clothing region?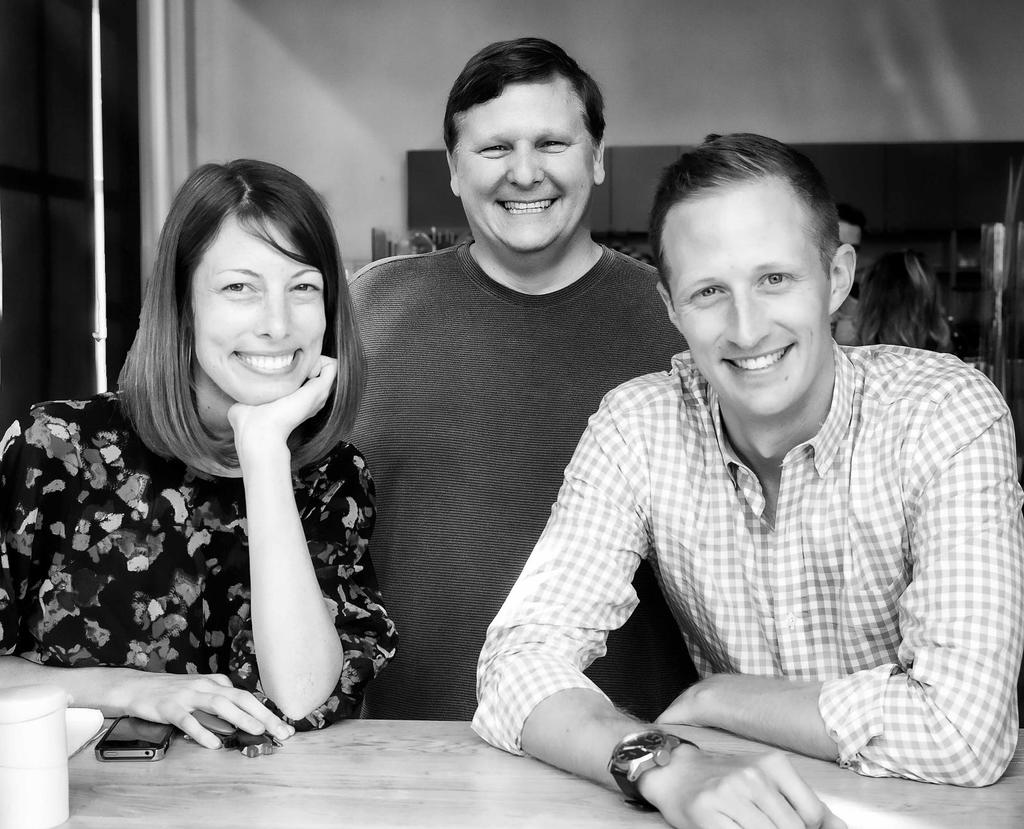
Rect(478, 278, 1008, 816)
